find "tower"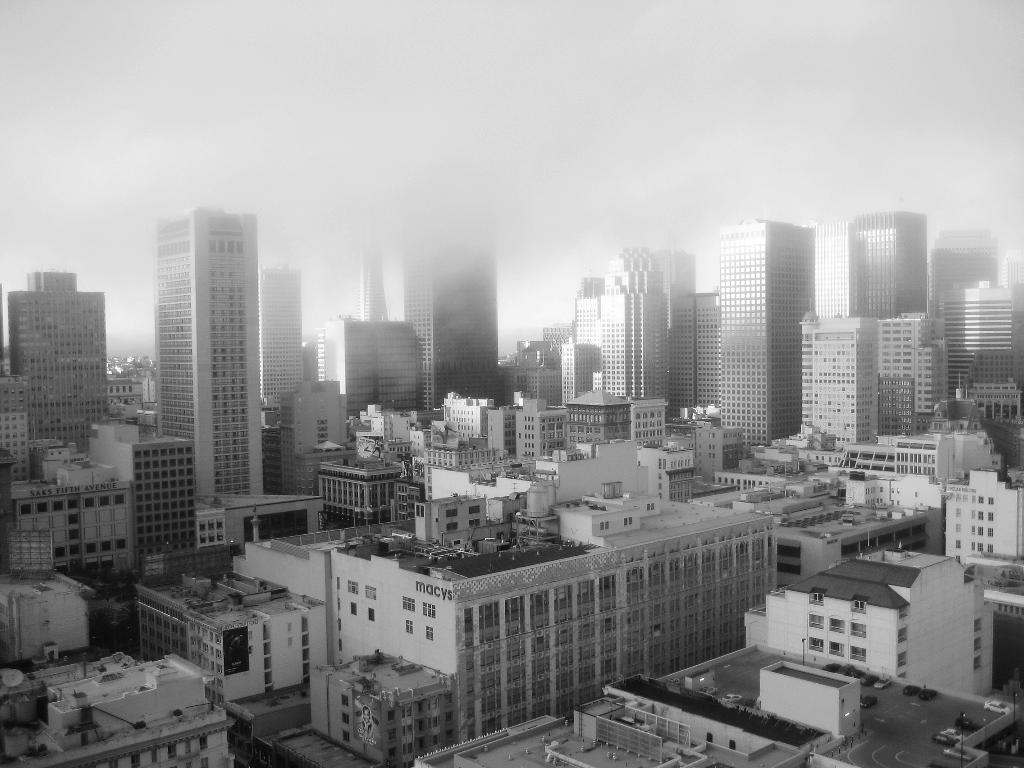
BBox(256, 264, 305, 420)
